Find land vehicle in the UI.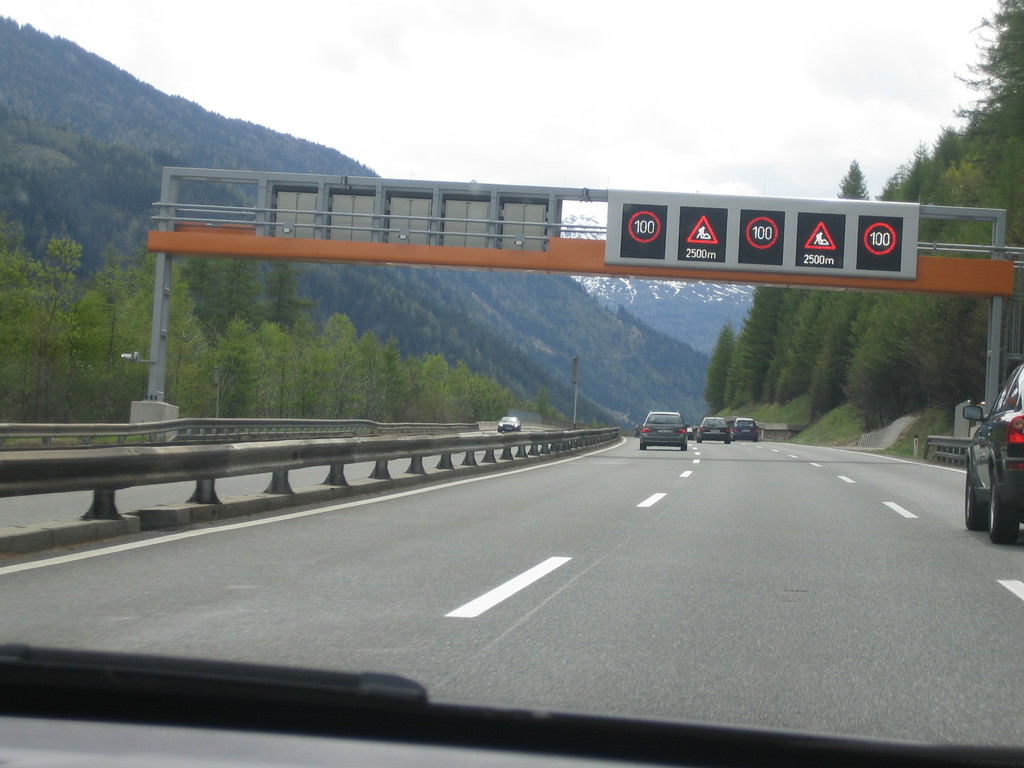
UI element at <region>496, 417, 521, 433</region>.
